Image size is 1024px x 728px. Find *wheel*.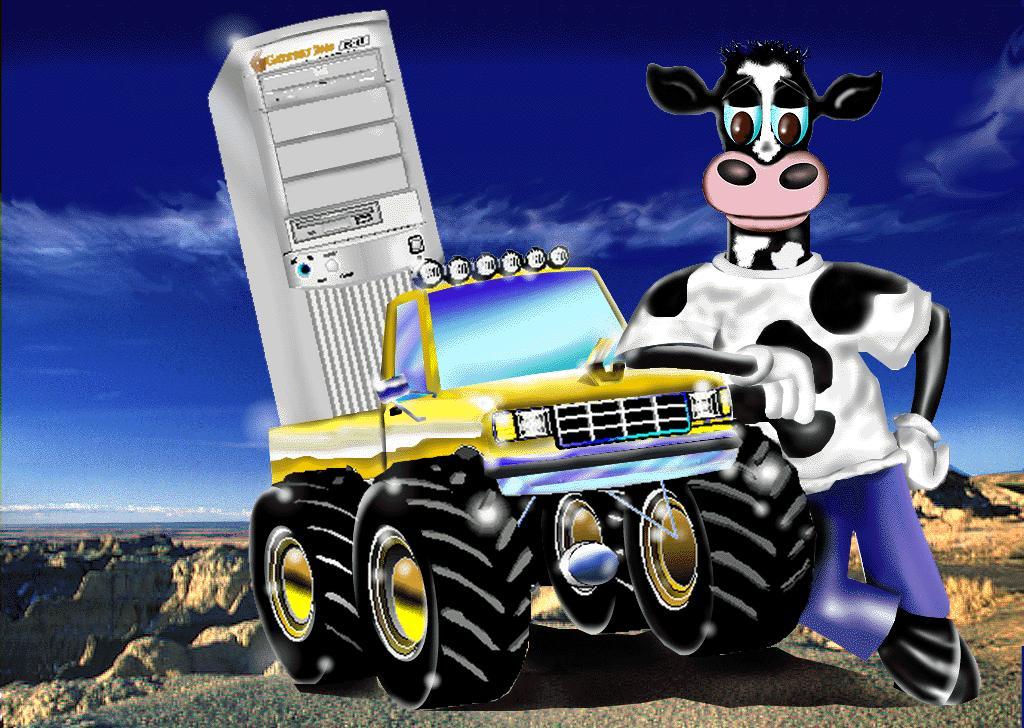
244 468 373 691.
